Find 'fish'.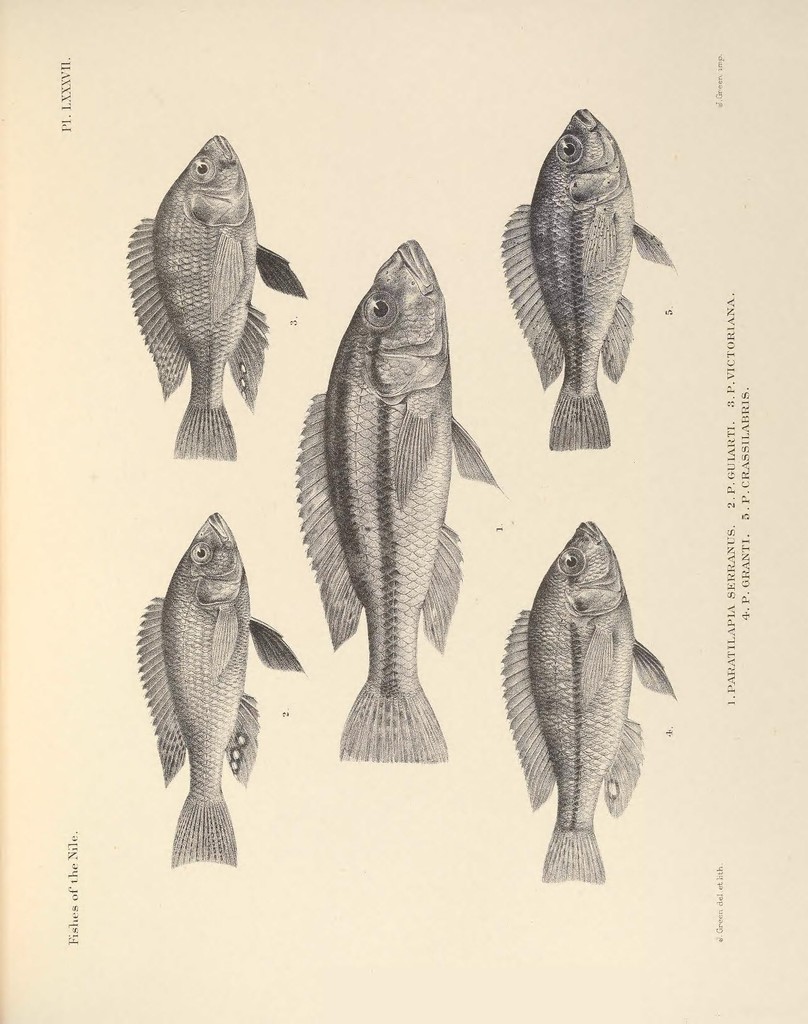
{"left": 503, "top": 520, "right": 678, "bottom": 882}.
